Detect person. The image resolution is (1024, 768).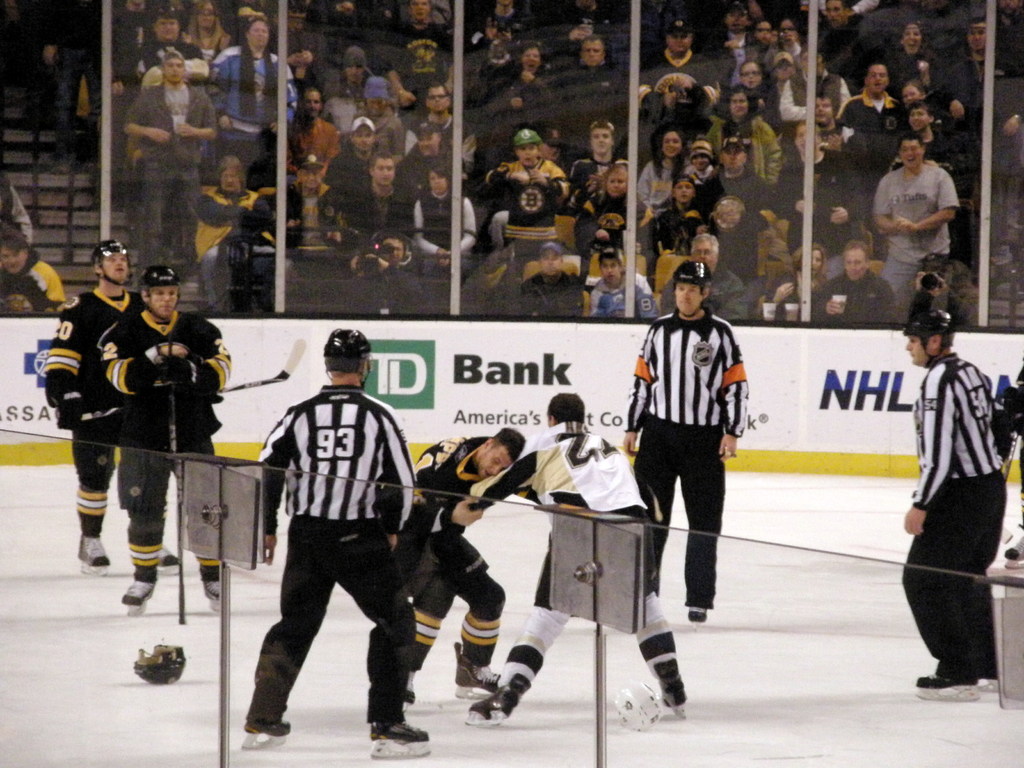
left=714, top=205, right=785, bottom=300.
